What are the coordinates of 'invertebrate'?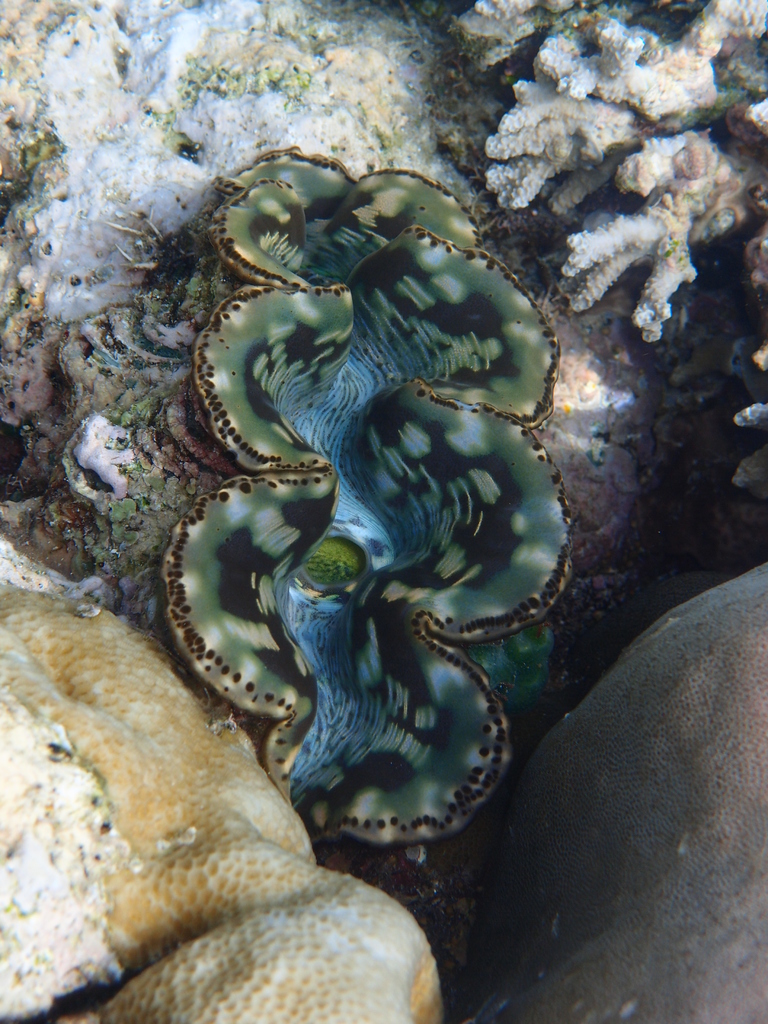
(left=163, top=143, right=574, bottom=843).
